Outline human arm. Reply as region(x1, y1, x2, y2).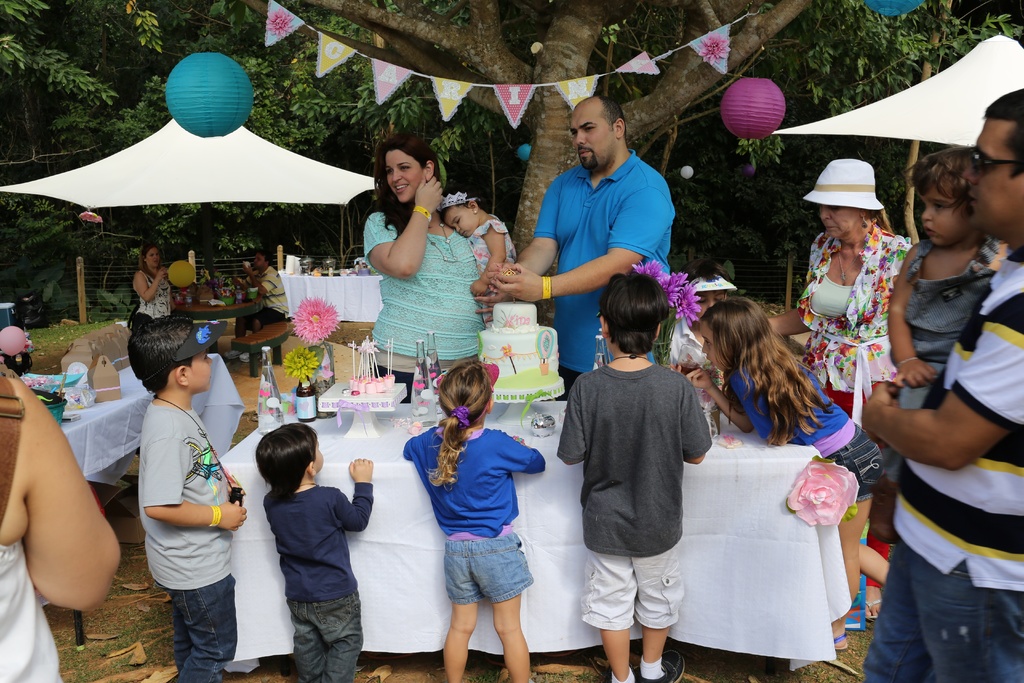
region(353, 171, 441, 286).
